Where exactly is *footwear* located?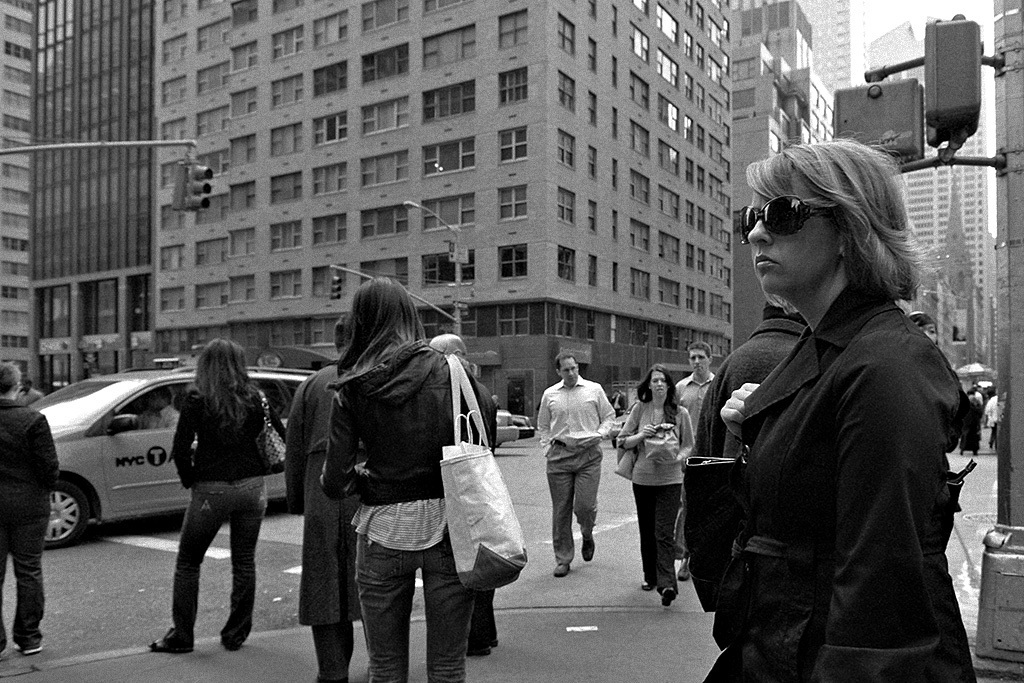
Its bounding box is detection(660, 590, 675, 612).
